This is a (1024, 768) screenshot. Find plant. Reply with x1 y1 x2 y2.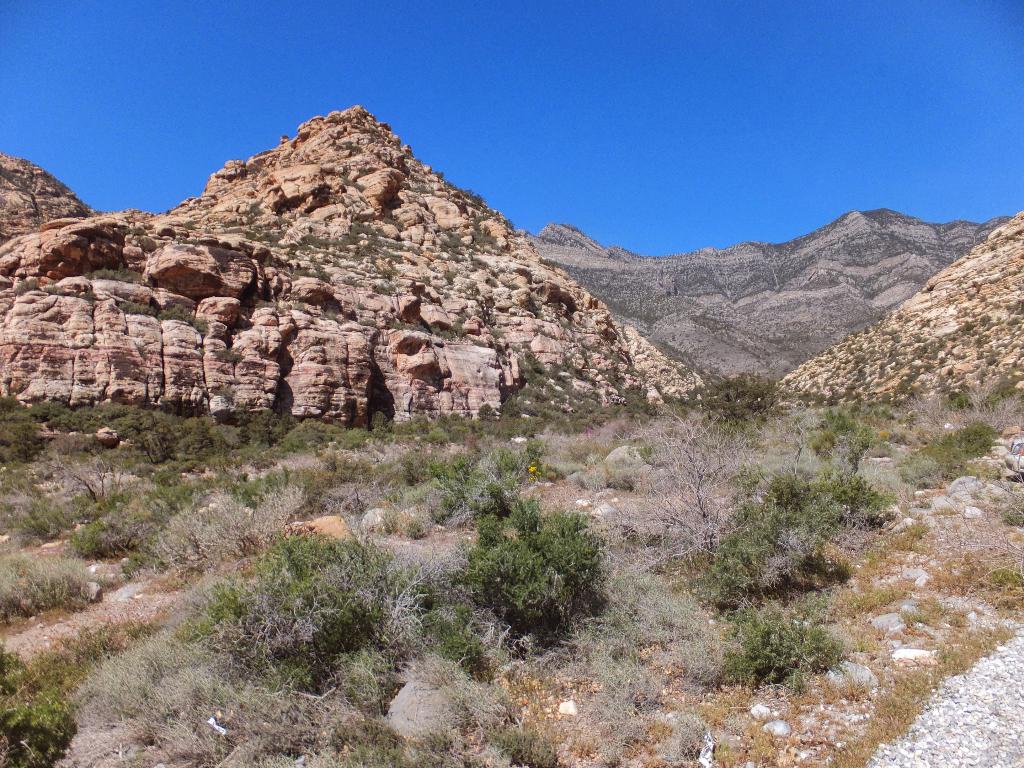
210 347 241 361.
